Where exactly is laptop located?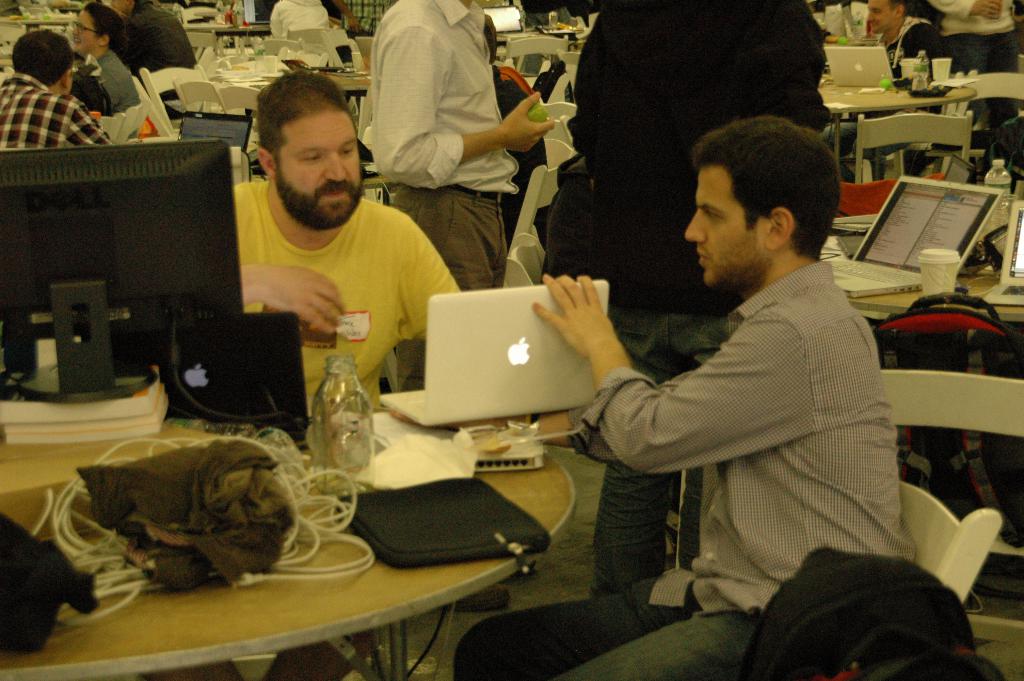
Its bounding box is {"left": 985, "top": 201, "right": 1023, "bottom": 304}.
